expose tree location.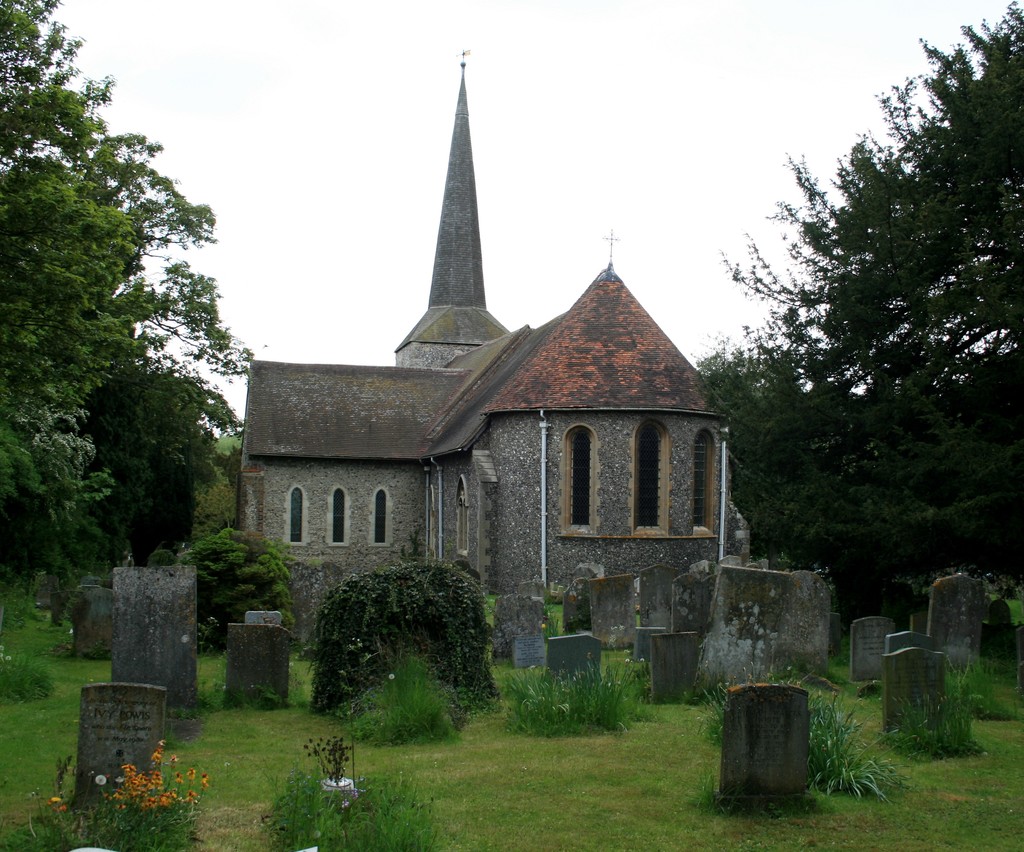
Exposed at 0, 151, 172, 531.
